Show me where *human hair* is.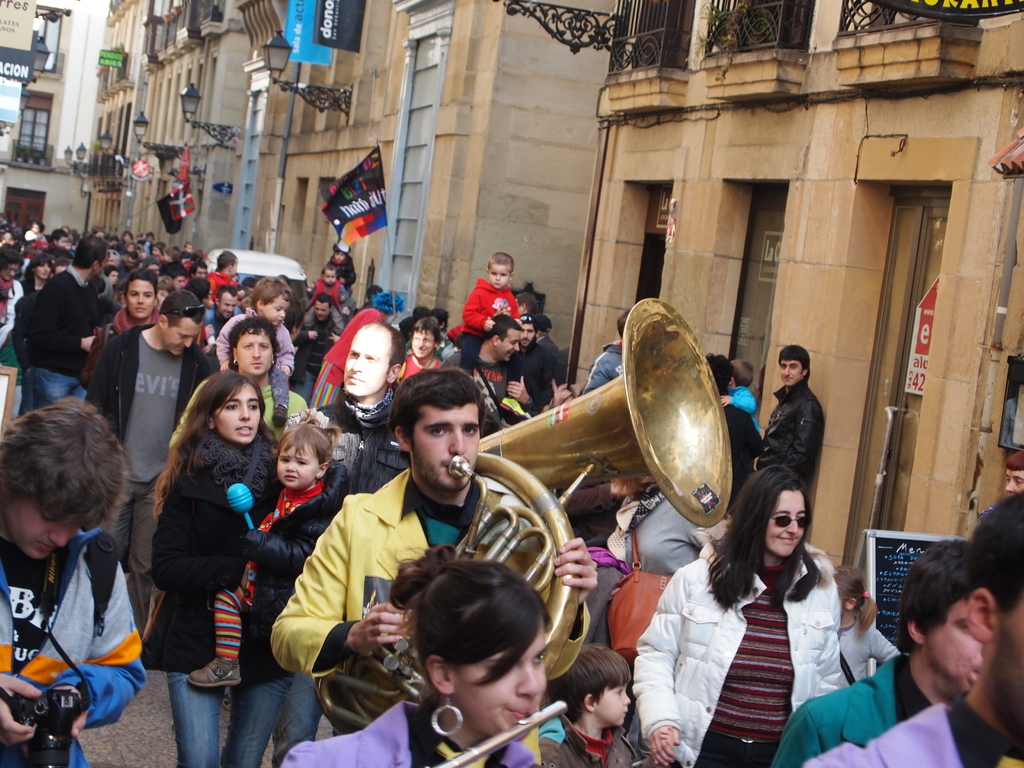
*human hair* is at [left=366, top=278, right=382, bottom=299].
